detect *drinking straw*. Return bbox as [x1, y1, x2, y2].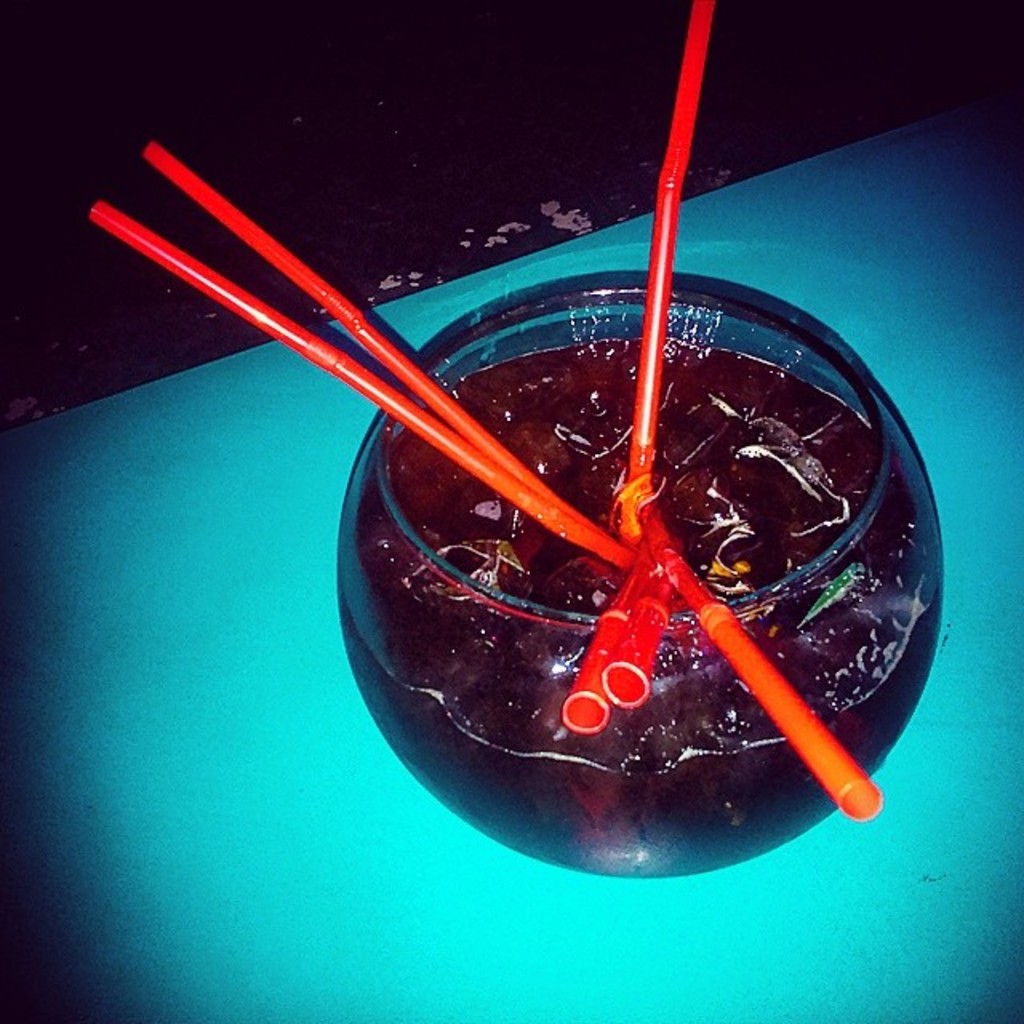
[597, 566, 664, 707].
